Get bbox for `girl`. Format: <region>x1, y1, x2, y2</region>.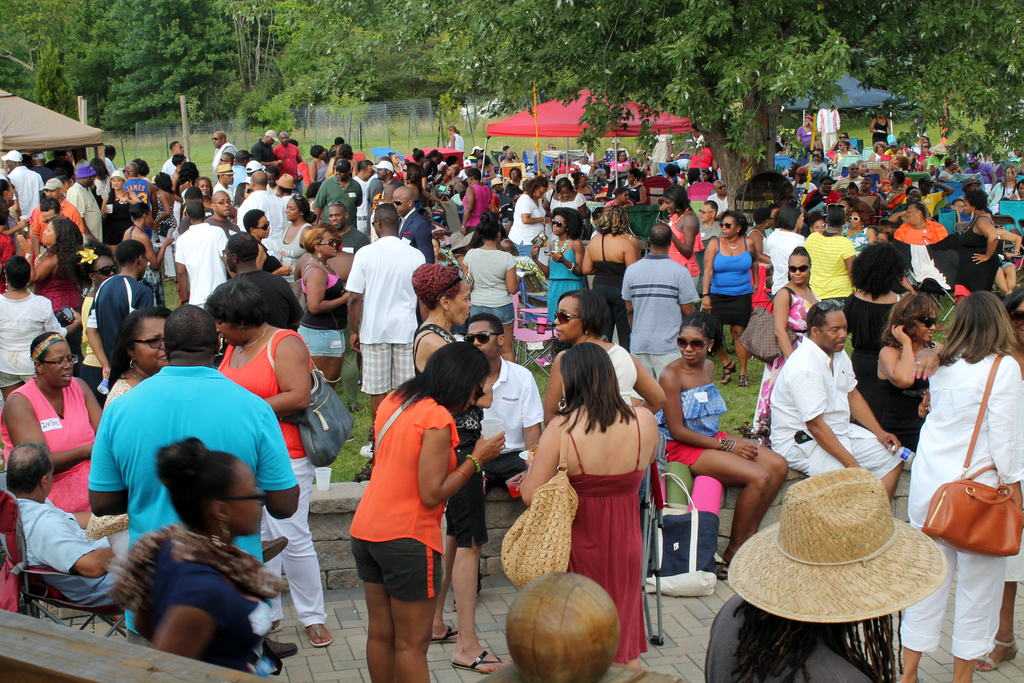
<region>170, 150, 200, 200</region>.
